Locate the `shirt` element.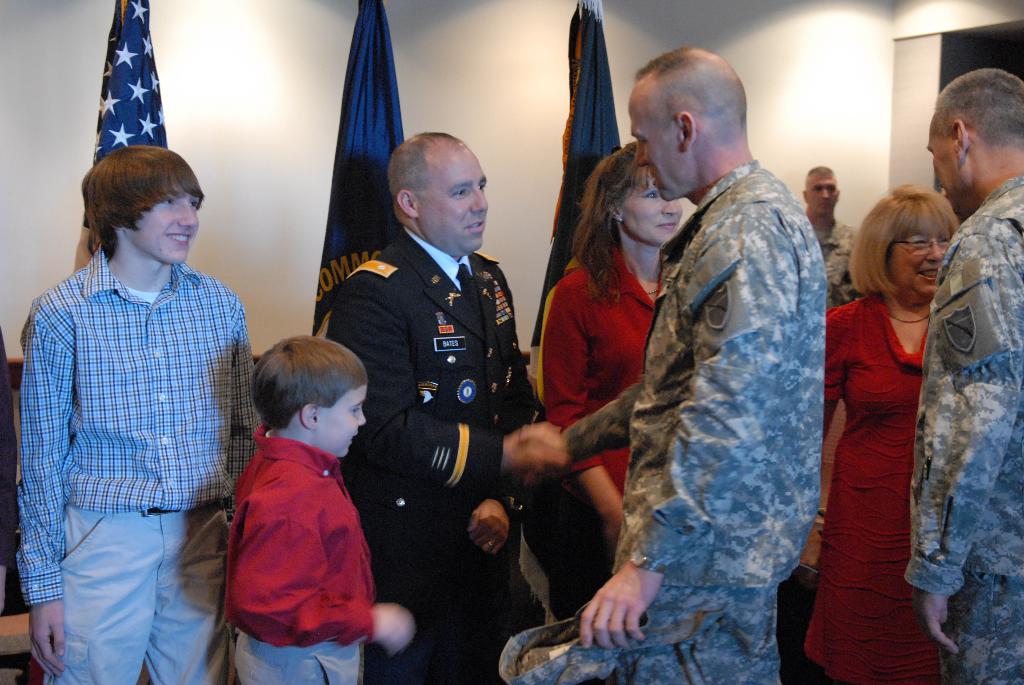
Element bbox: {"left": 13, "top": 194, "right": 244, "bottom": 617}.
